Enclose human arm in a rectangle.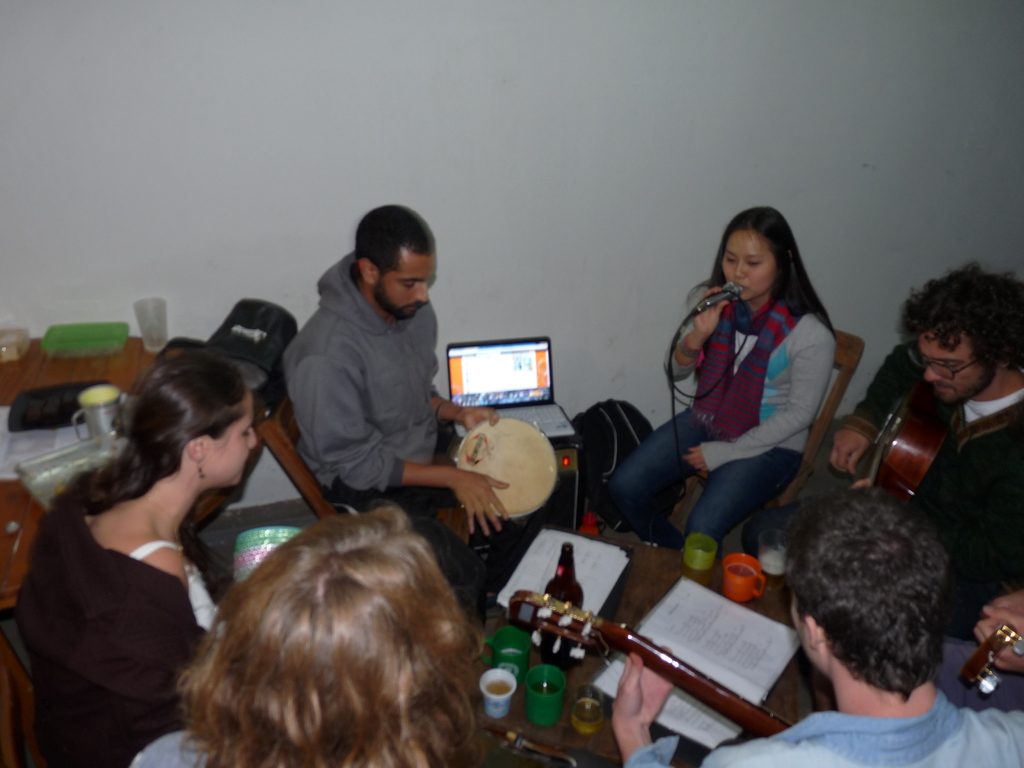
(x1=431, y1=386, x2=504, y2=433).
